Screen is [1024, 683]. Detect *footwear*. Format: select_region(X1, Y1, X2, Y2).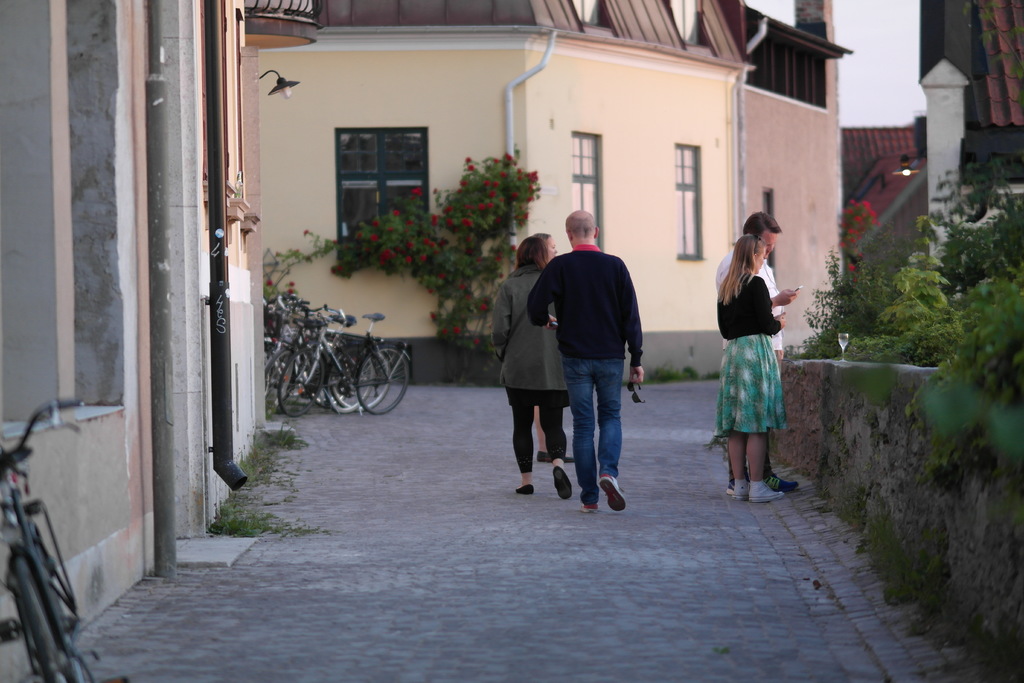
select_region(728, 474, 734, 493).
